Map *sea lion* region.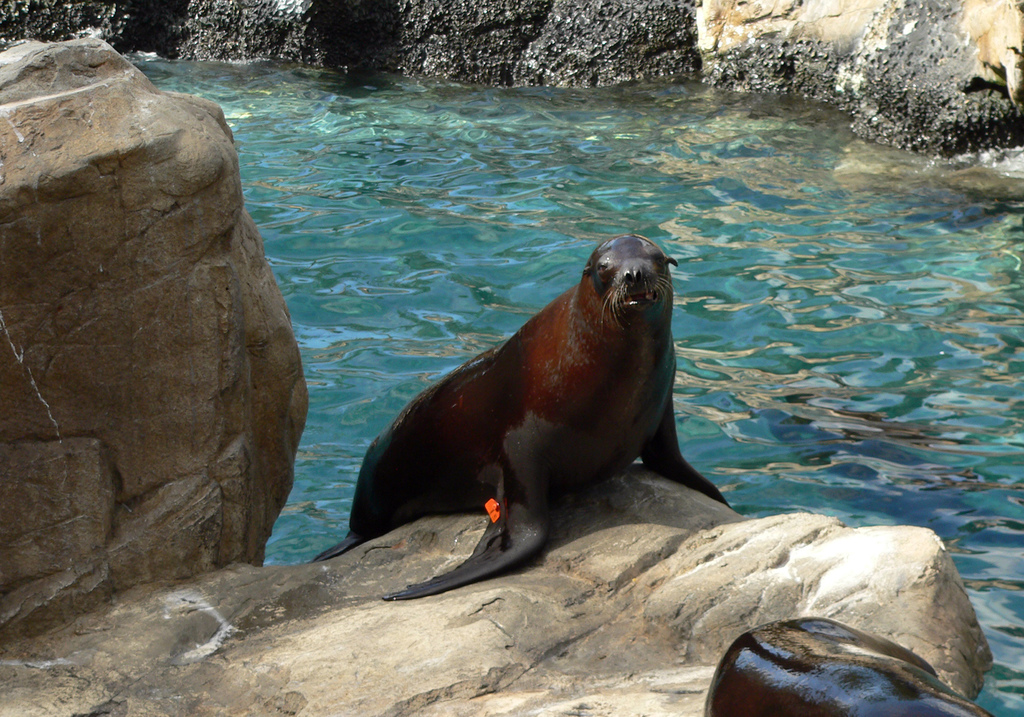
Mapped to [left=312, top=238, right=730, bottom=604].
